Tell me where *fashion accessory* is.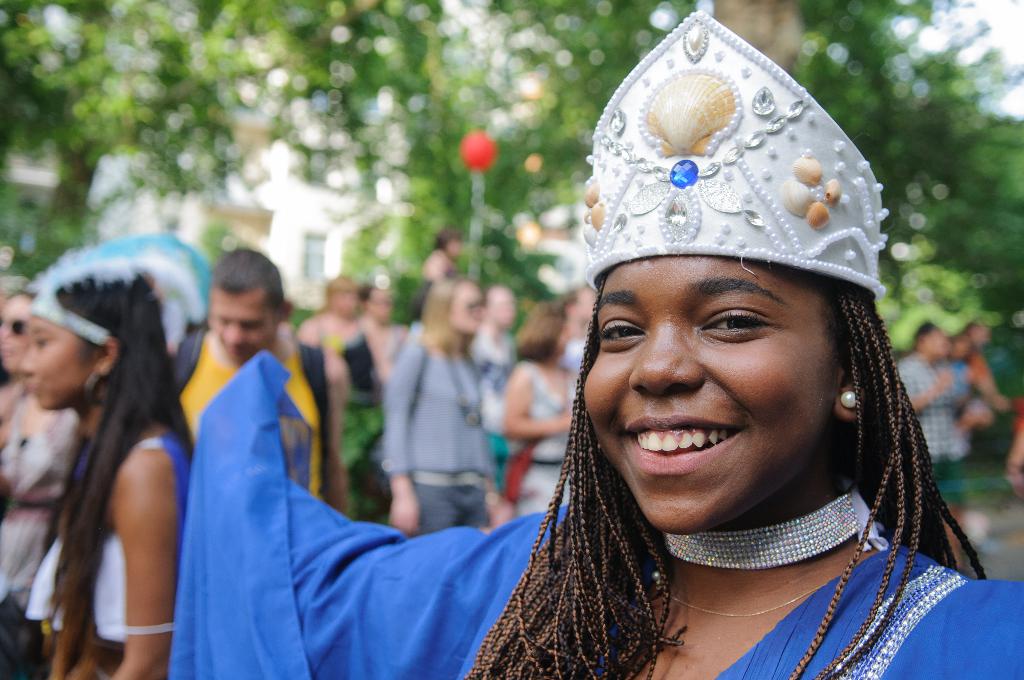
*fashion accessory* is at x1=662, y1=494, x2=862, y2=572.
